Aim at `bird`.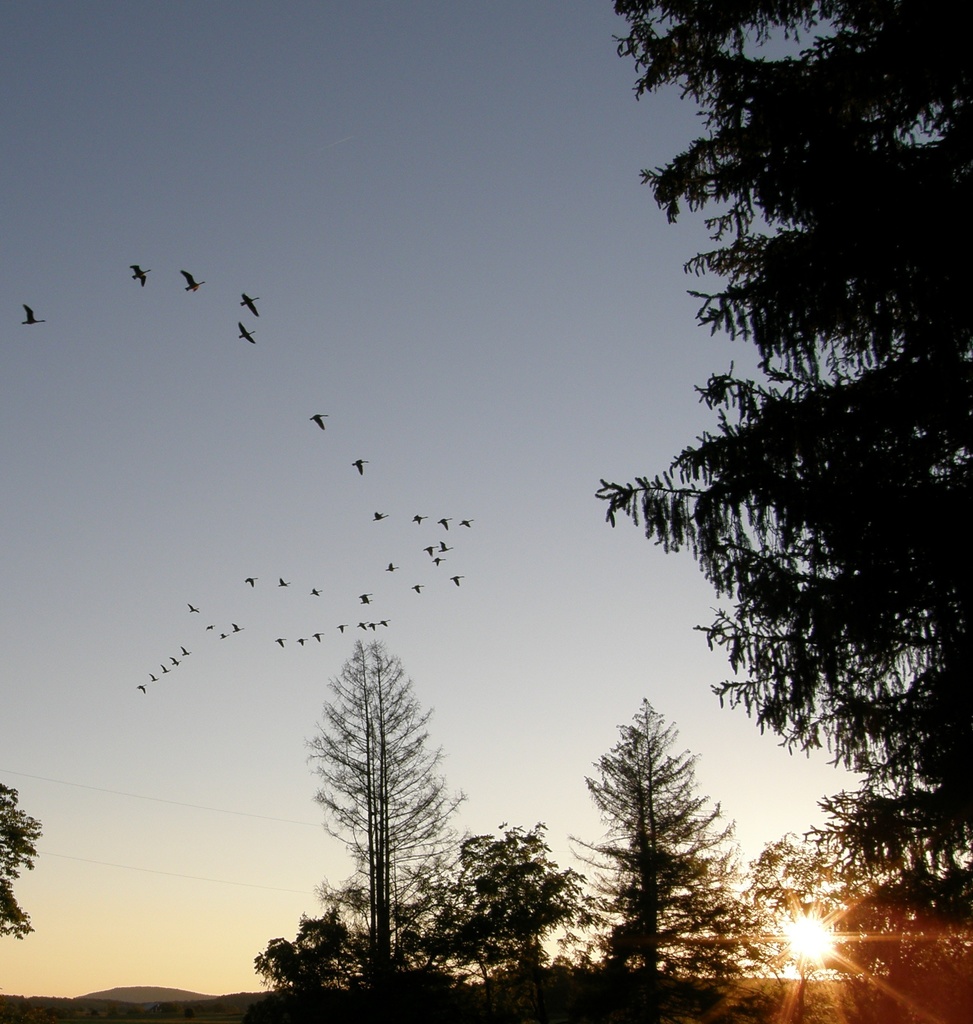
Aimed at 205/622/215/631.
